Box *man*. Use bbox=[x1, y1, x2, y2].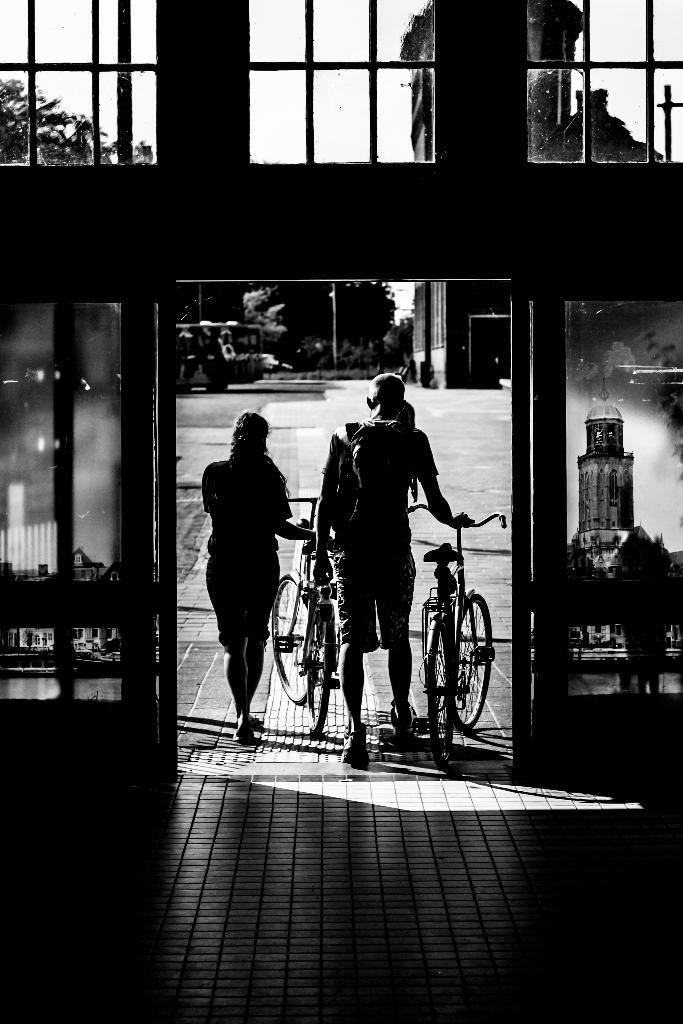
bbox=[331, 394, 450, 758].
